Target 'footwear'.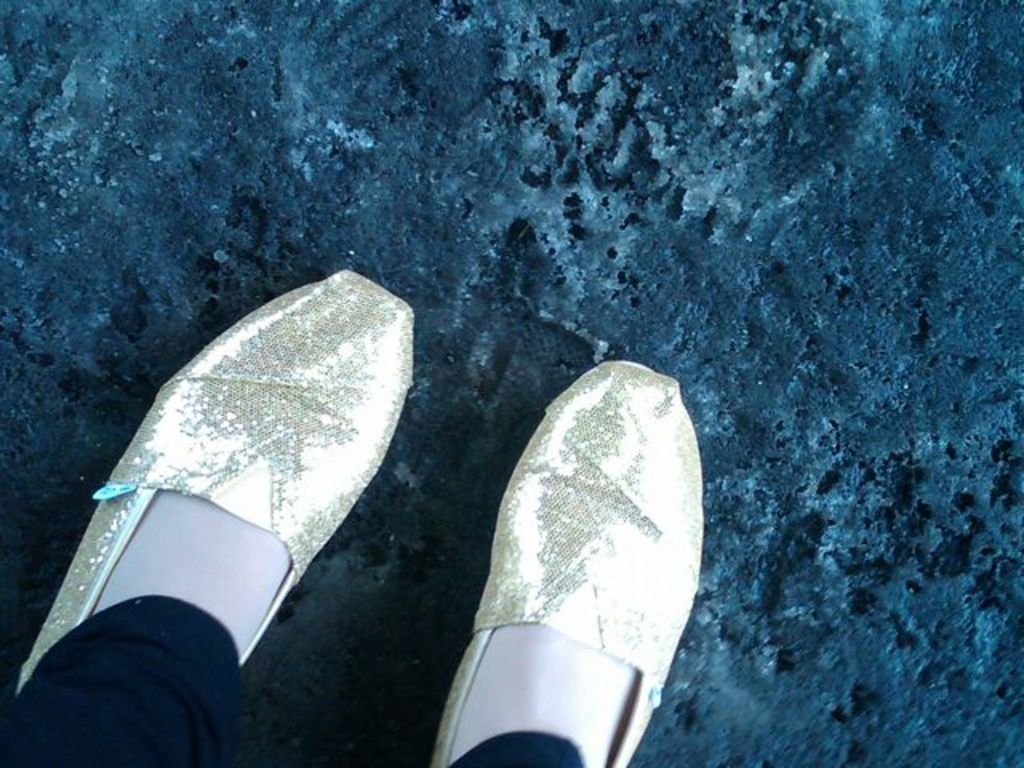
Target region: [434,360,696,766].
